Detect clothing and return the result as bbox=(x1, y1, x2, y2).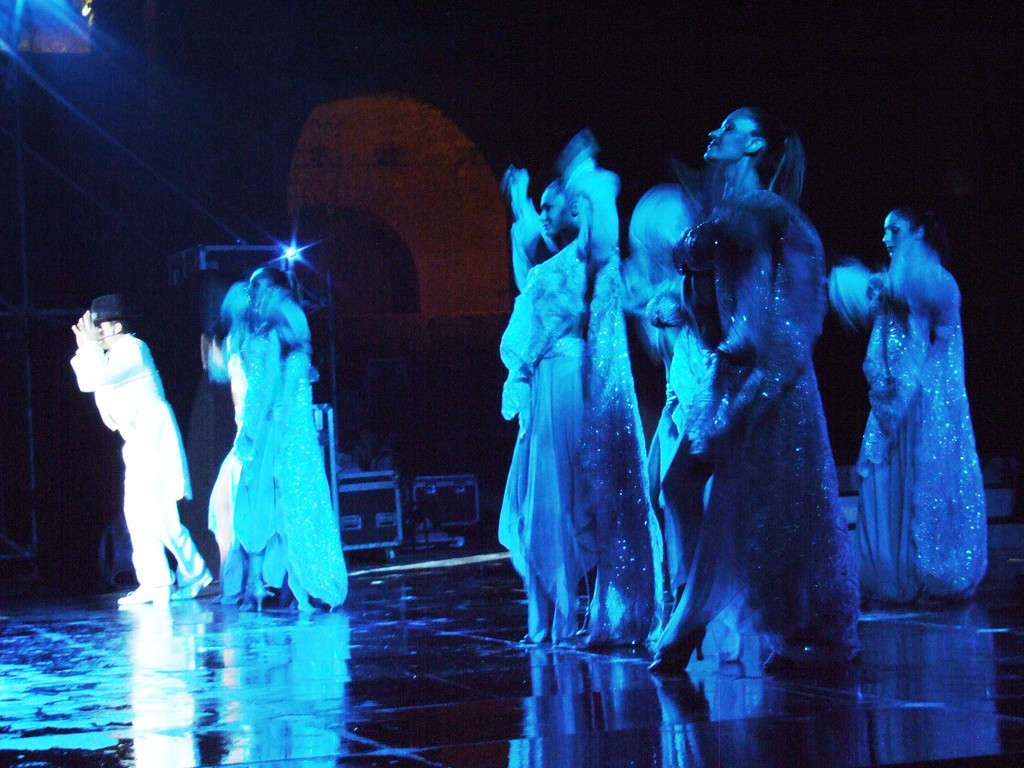
bbox=(71, 336, 209, 593).
